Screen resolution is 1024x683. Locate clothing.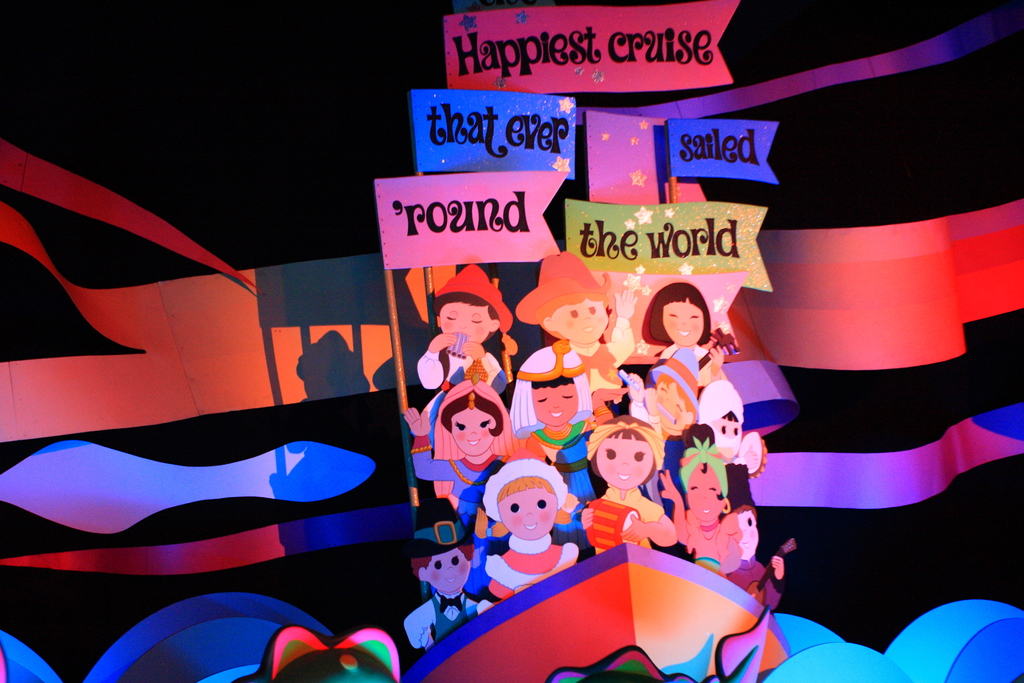
region(643, 336, 729, 391).
